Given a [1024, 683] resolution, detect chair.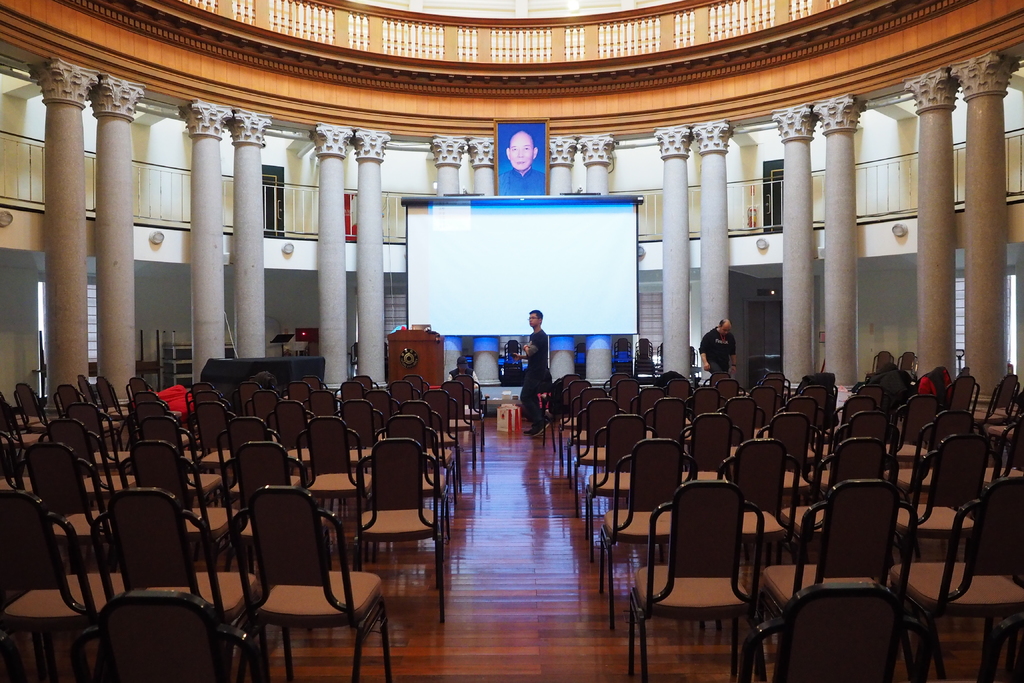
[505,342,525,363].
